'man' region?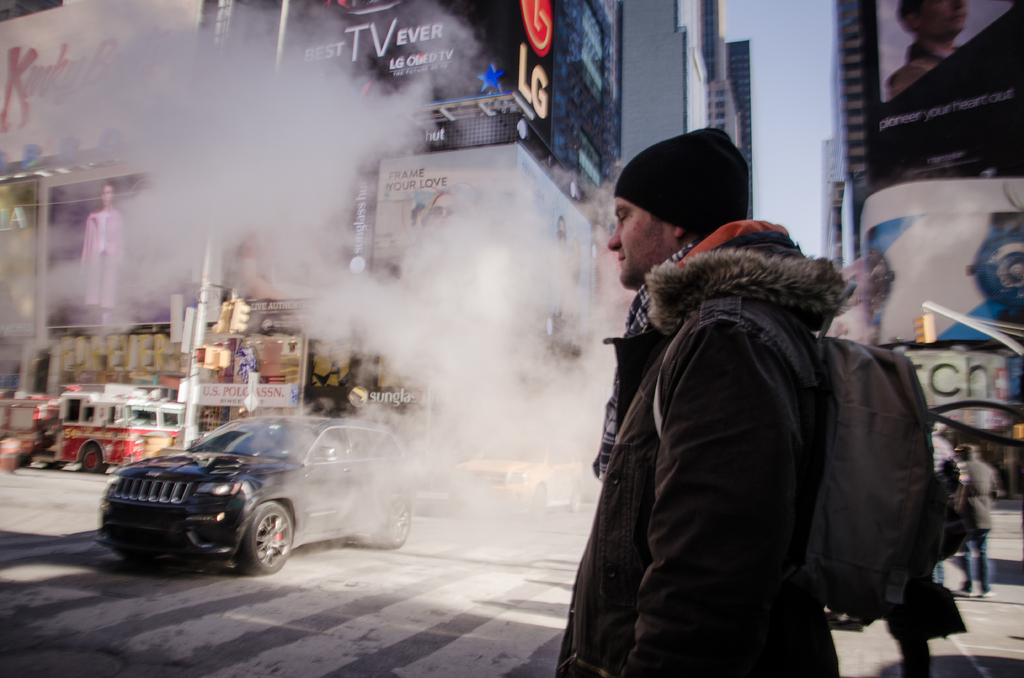
pyautogui.locateOnScreen(952, 448, 997, 601)
